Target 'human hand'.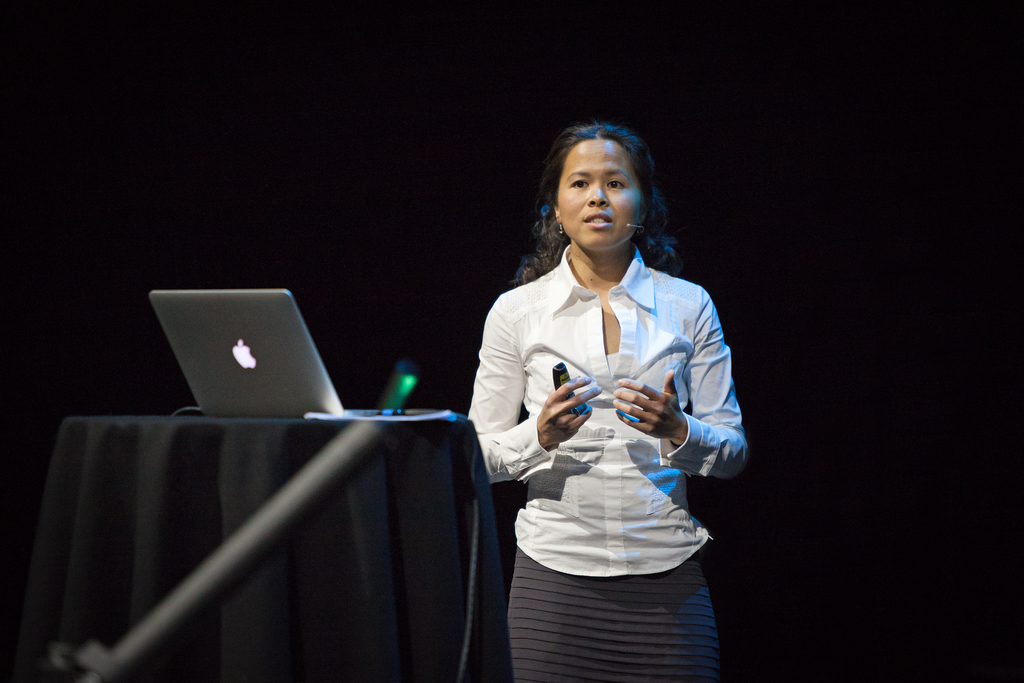
Target region: 623,375,691,466.
